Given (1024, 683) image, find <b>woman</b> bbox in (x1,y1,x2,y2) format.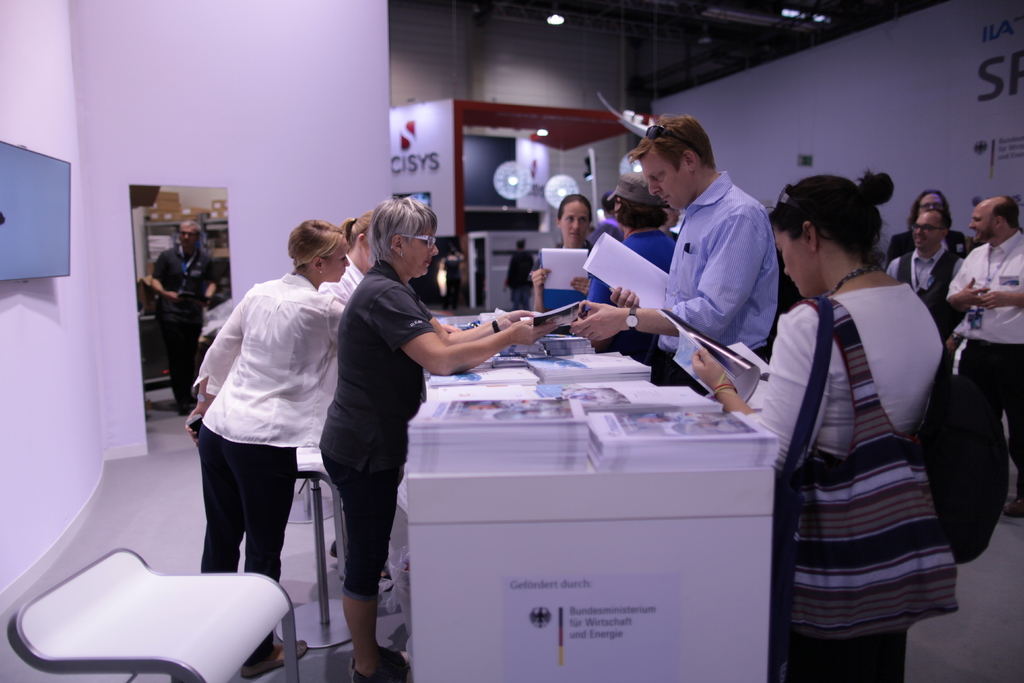
(529,194,593,331).
